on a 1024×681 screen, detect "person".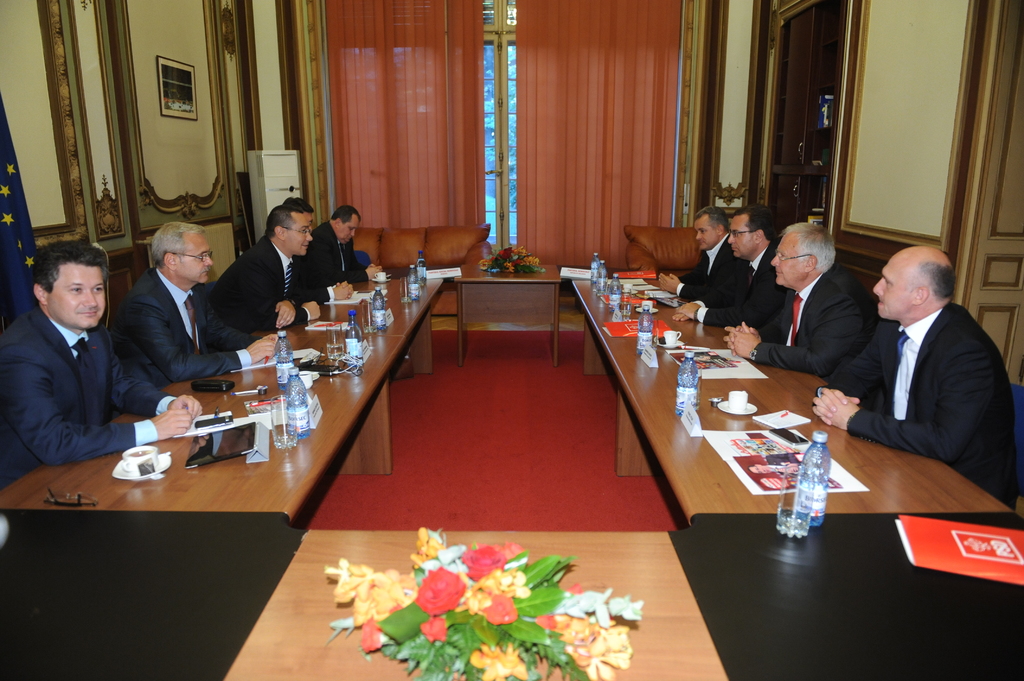
bbox=[208, 203, 347, 343].
